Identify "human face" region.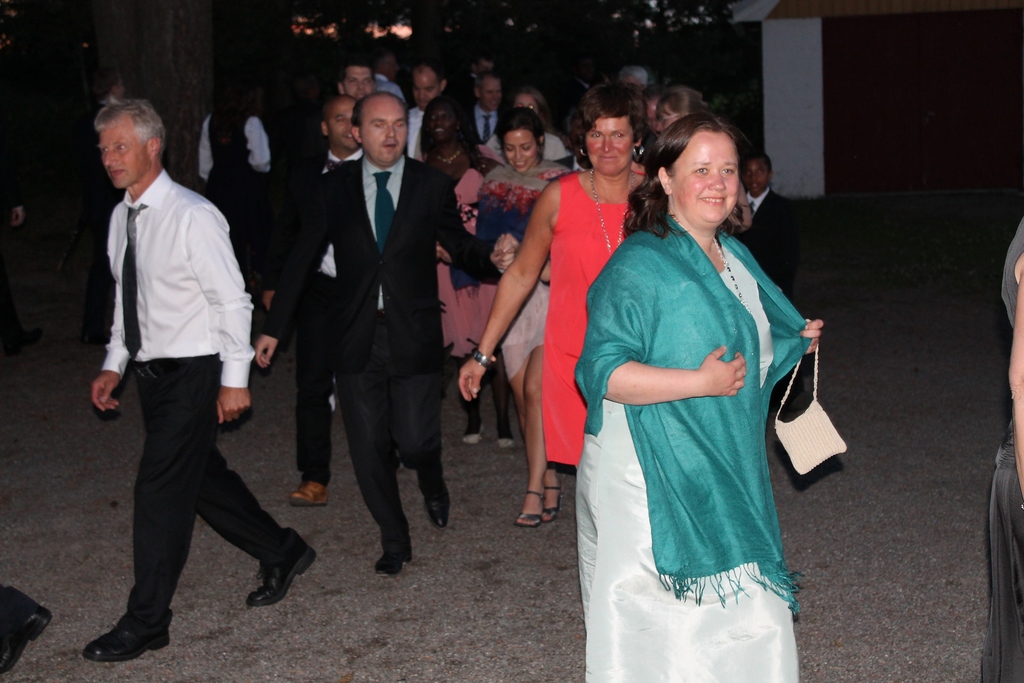
Region: {"x1": 475, "y1": 55, "x2": 496, "y2": 70}.
